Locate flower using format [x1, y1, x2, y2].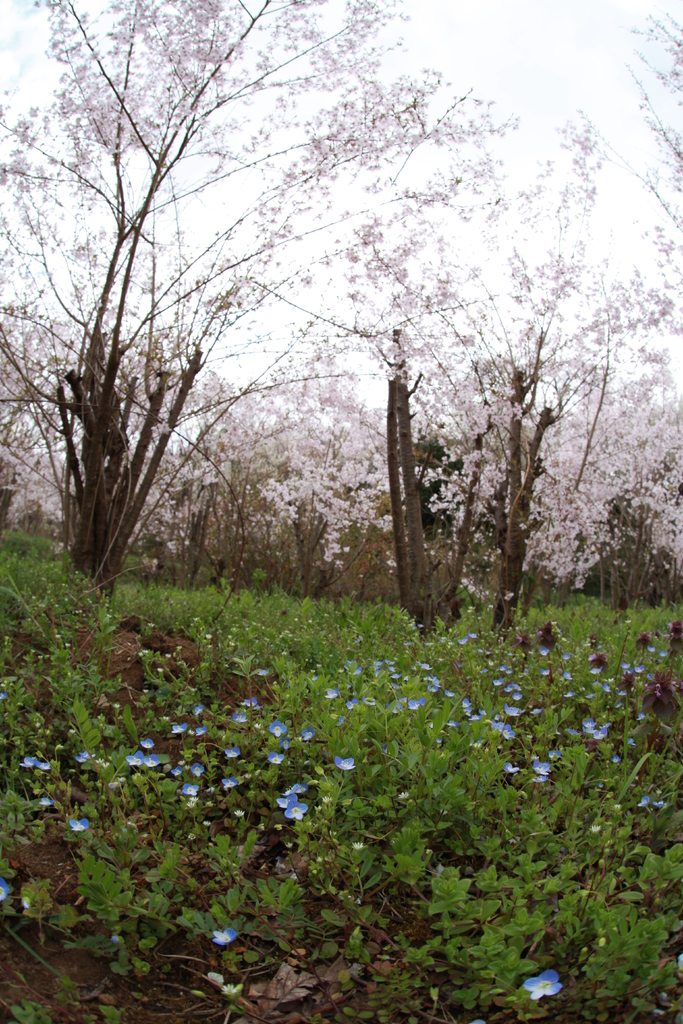
[69, 813, 89, 834].
